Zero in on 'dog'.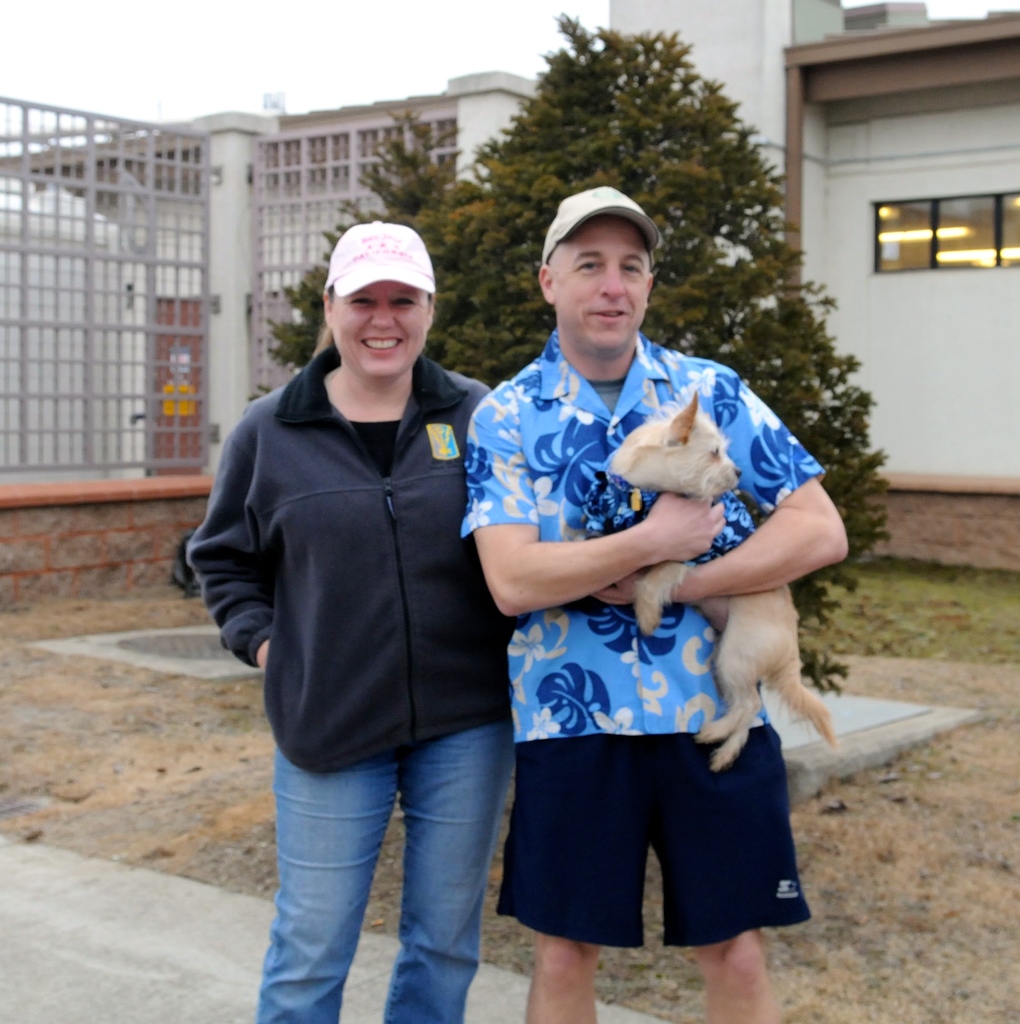
Zeroed in: Rect(602, 395, 834, 771).
